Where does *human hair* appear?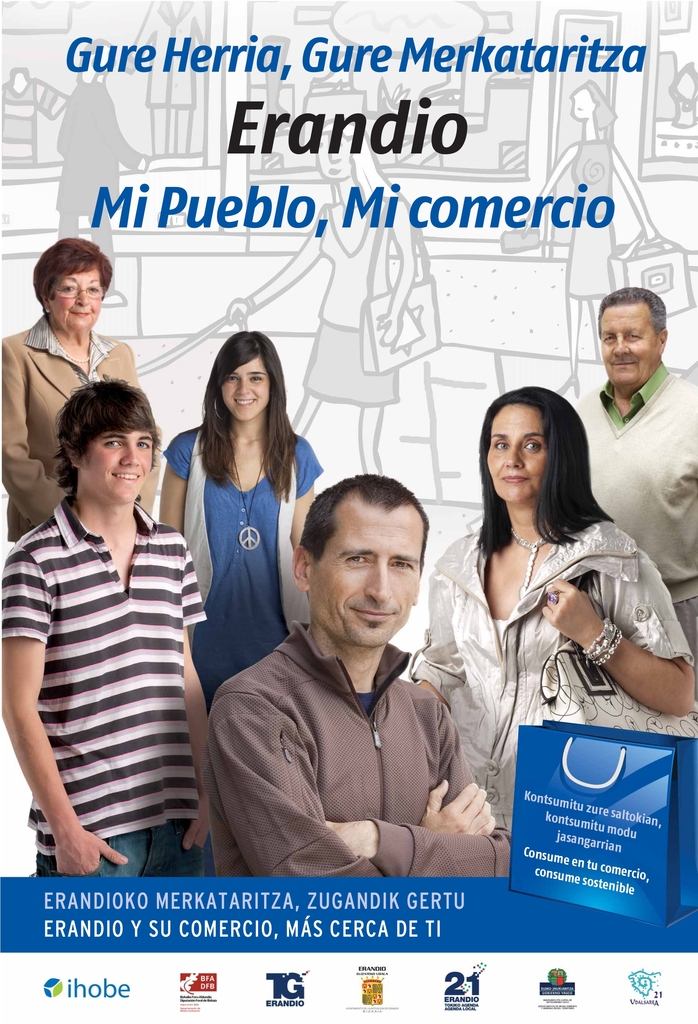
Appears at [left=32, top=233, right=112, bottom=308].
